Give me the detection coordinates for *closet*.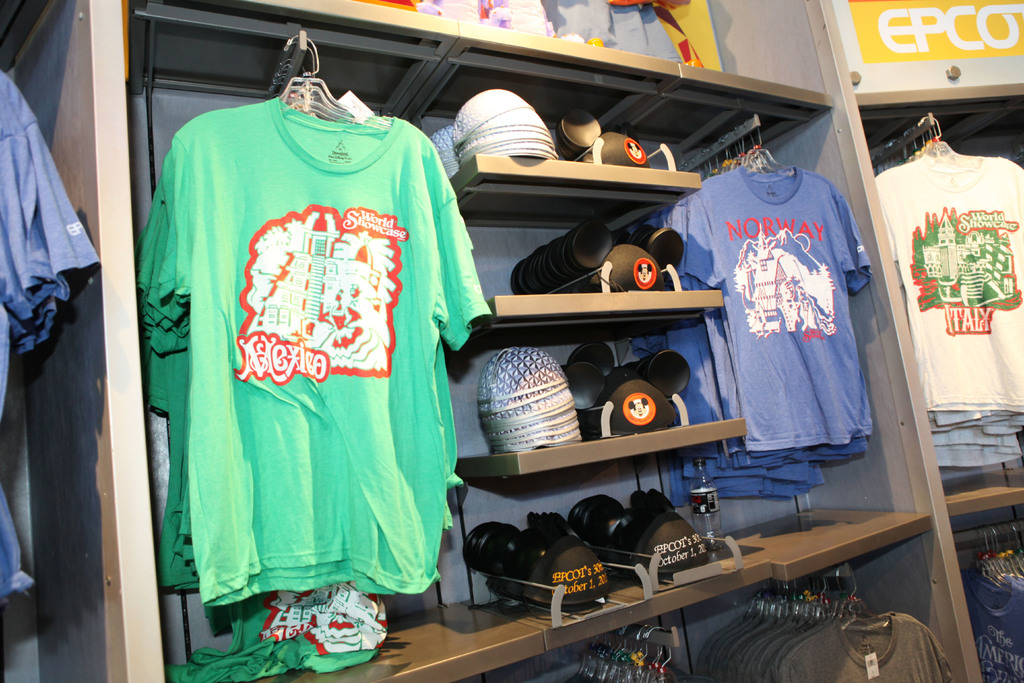
<bbox>960, 531, 1023, 682</bbox>.
